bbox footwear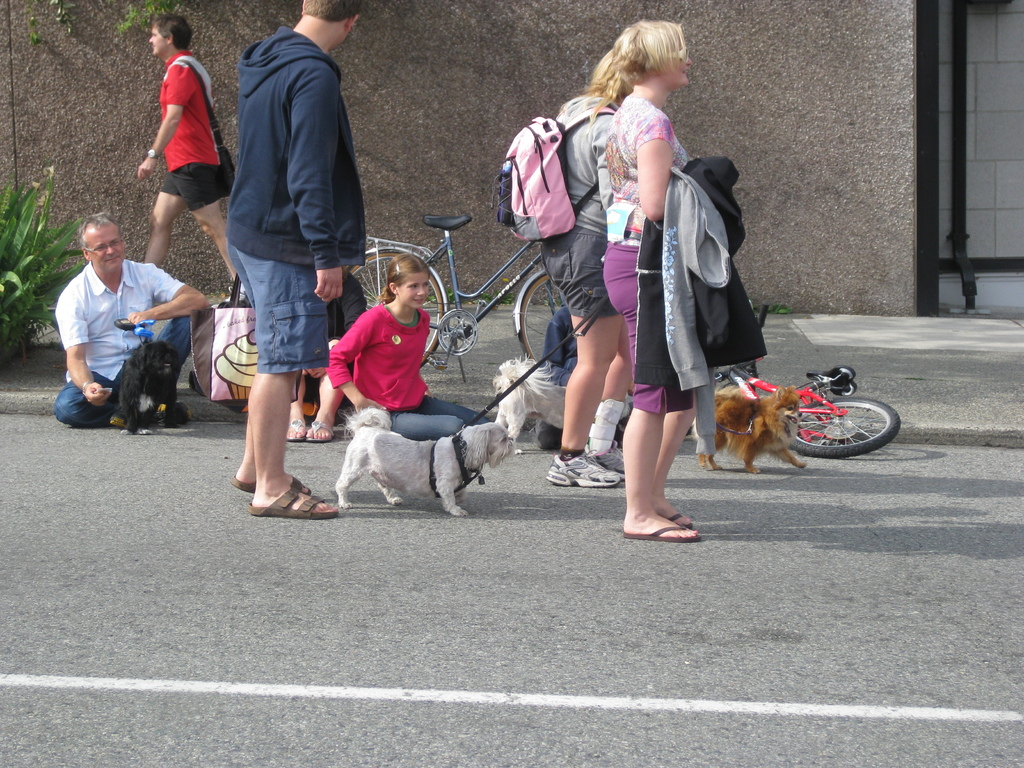
pyautogui.locateOnScreen(305, 421, 335, 444)
